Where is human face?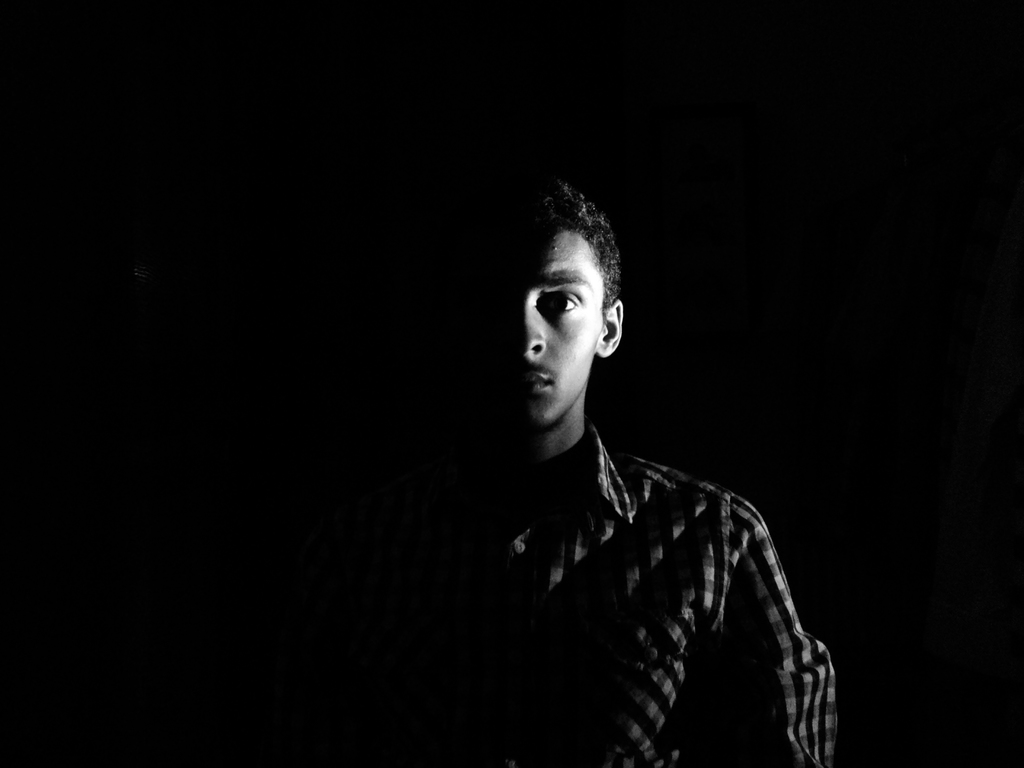
pyautogui.locateOnScreen(504, 226, 599, 429).
